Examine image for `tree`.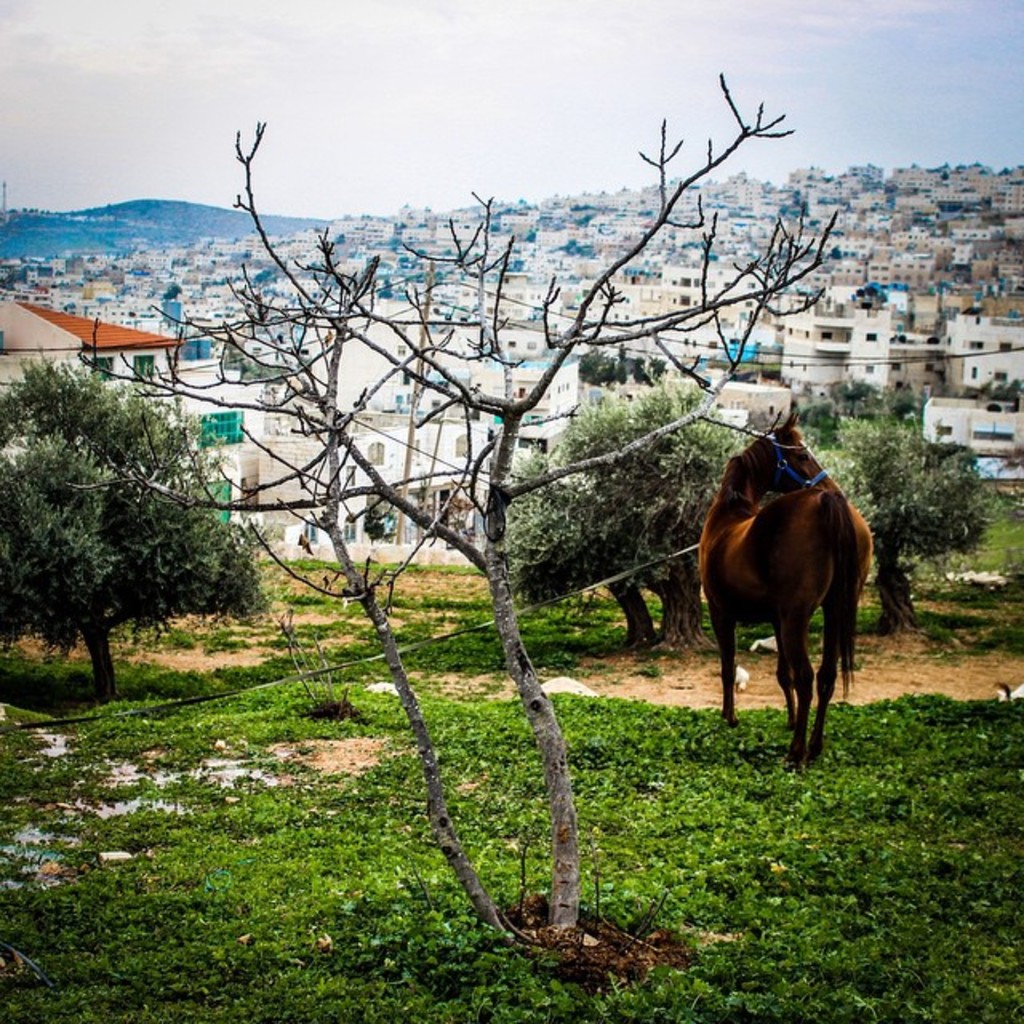
Examination result: 797:411:994:634.
